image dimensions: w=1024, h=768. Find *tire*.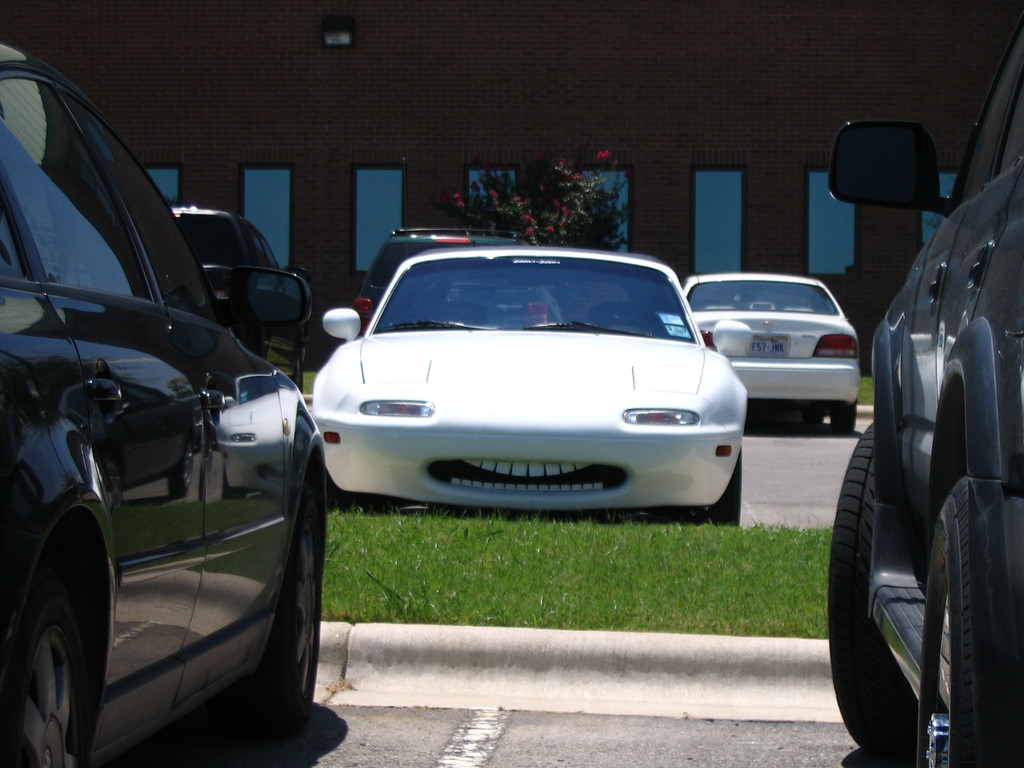
region(324, 463, 372, 513).
